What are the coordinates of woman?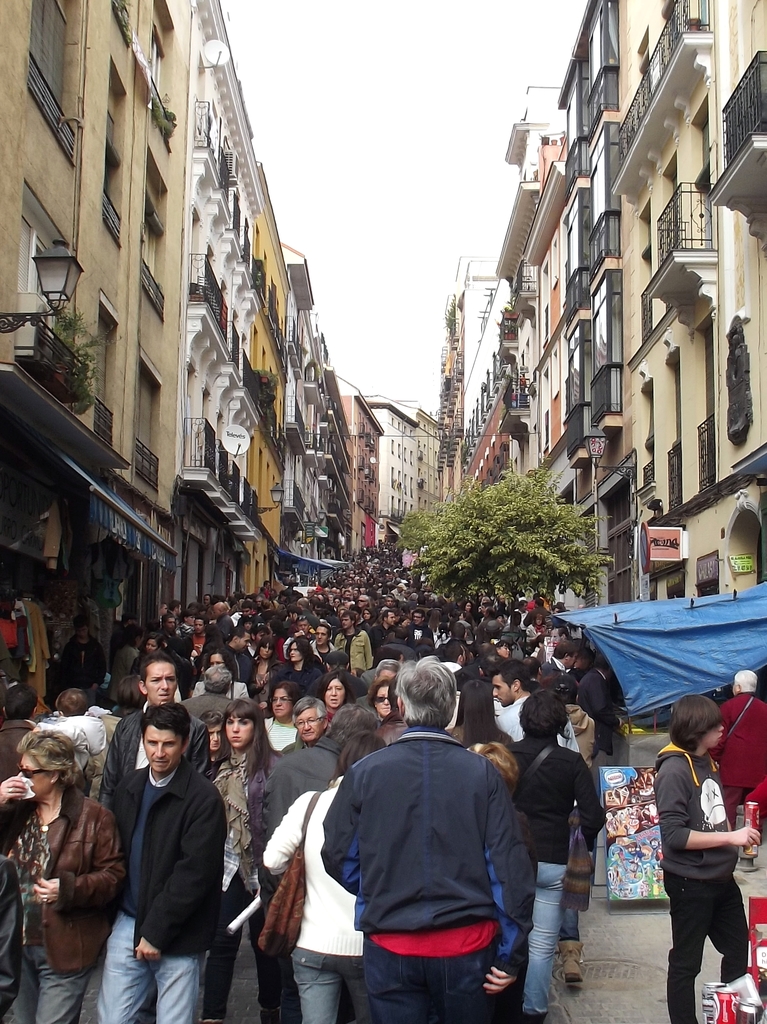
199:689:296:1023.
